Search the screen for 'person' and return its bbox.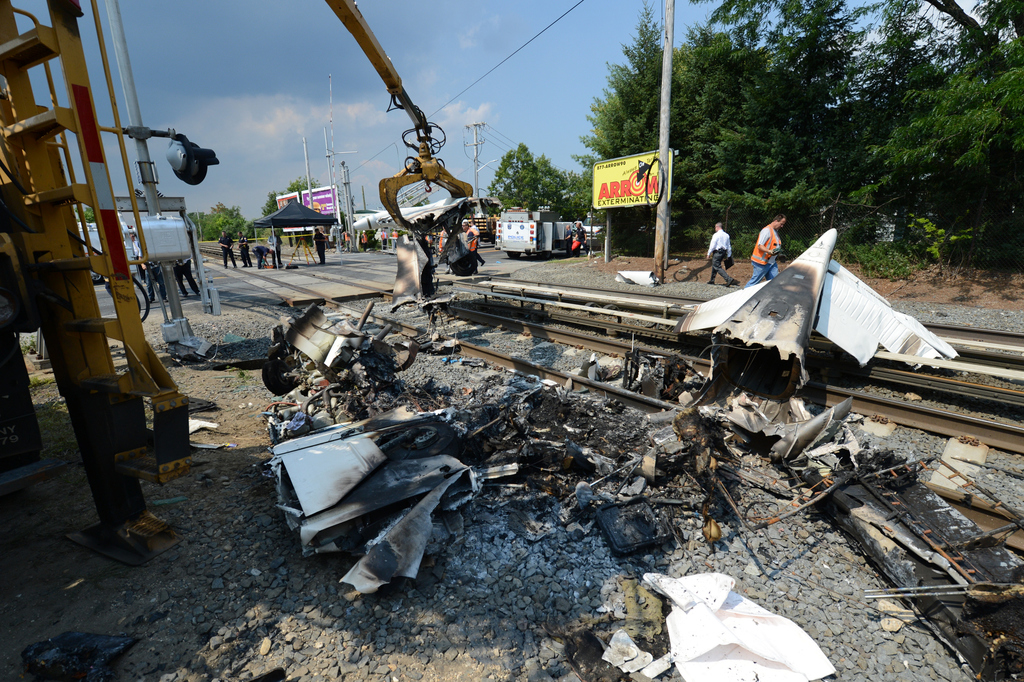
Found: bbox=[250, 246, 272, 268].
